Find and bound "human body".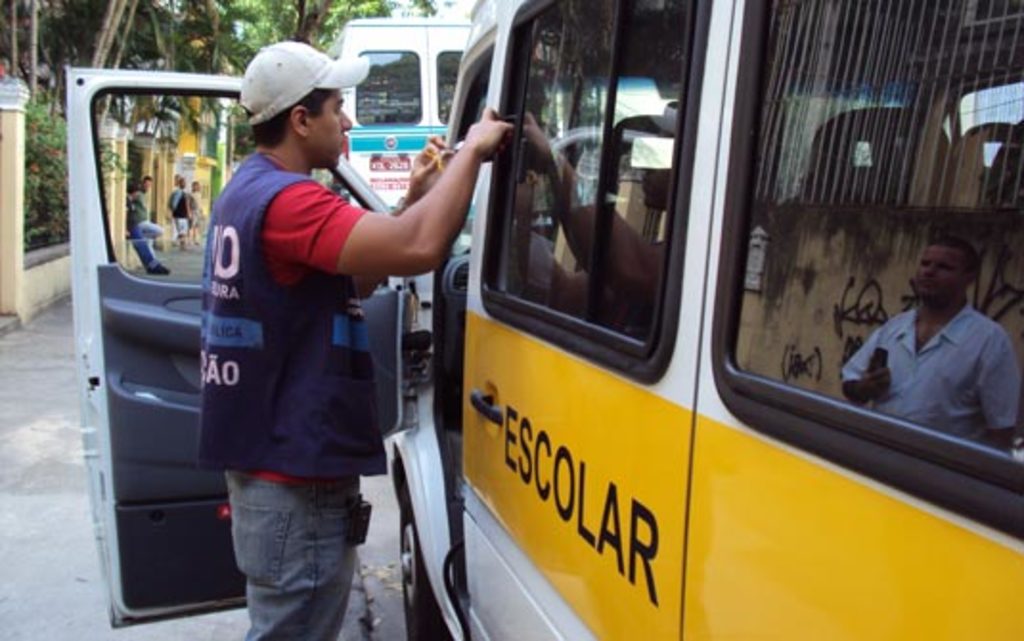
Bound: box=[207, 113, 513, 639].
